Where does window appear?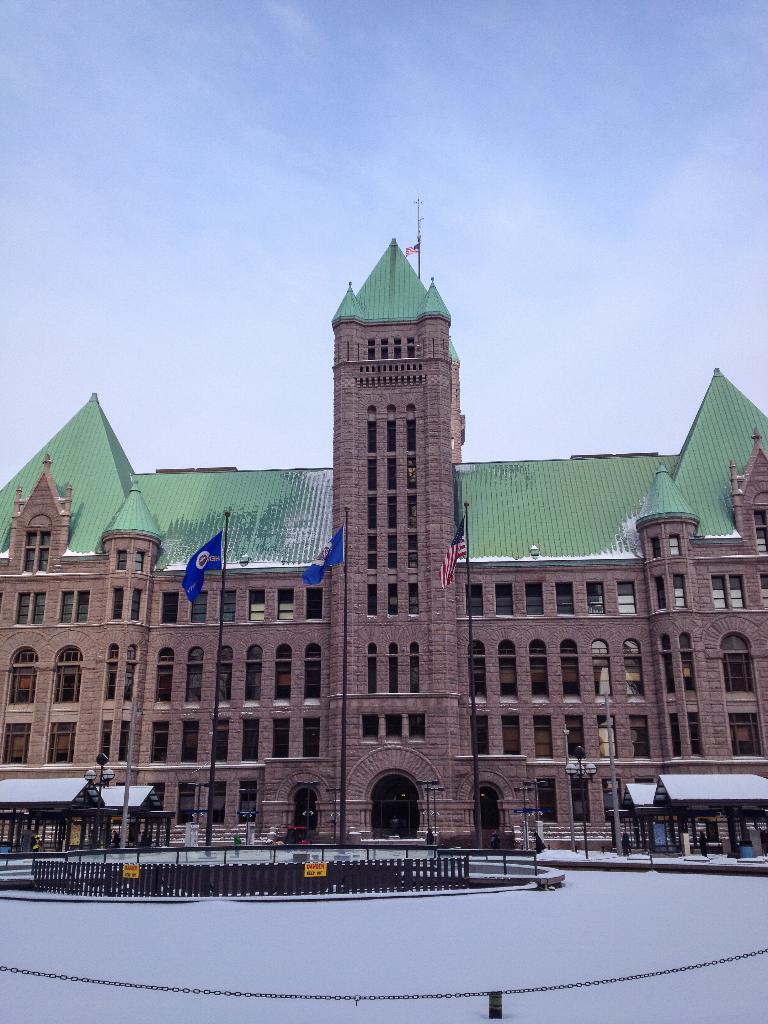
Appears at 408, 534, 415, 568.
